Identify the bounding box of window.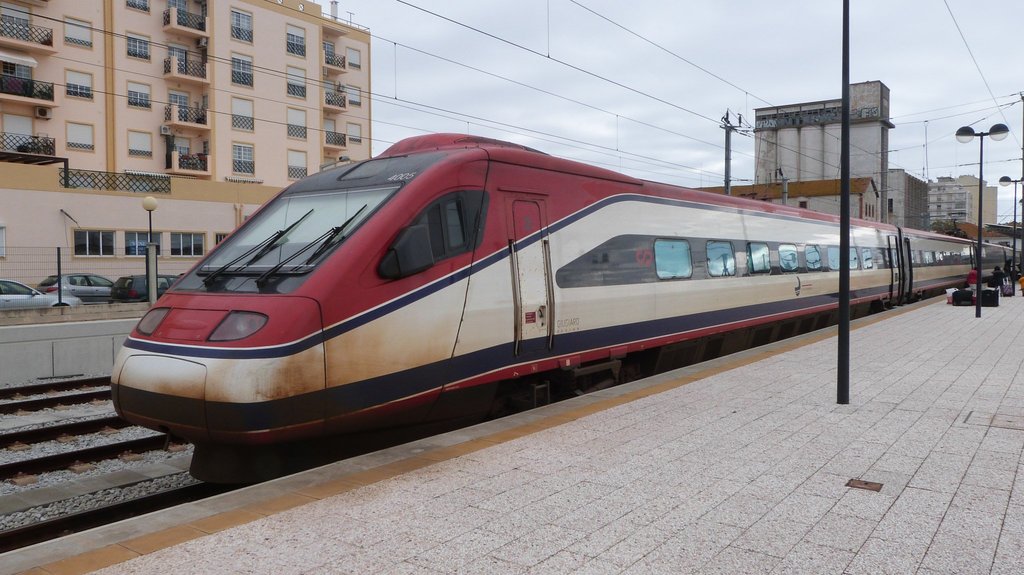
bbox(126, 33, 147, 63).
